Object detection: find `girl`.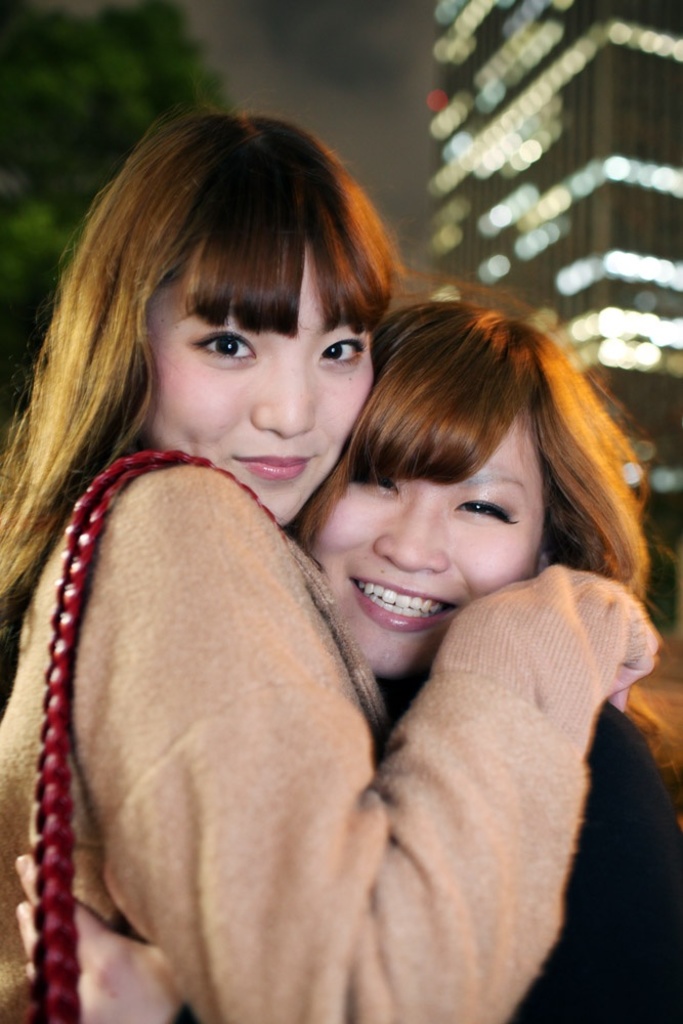
crop(0, 100, 668, 1023).
